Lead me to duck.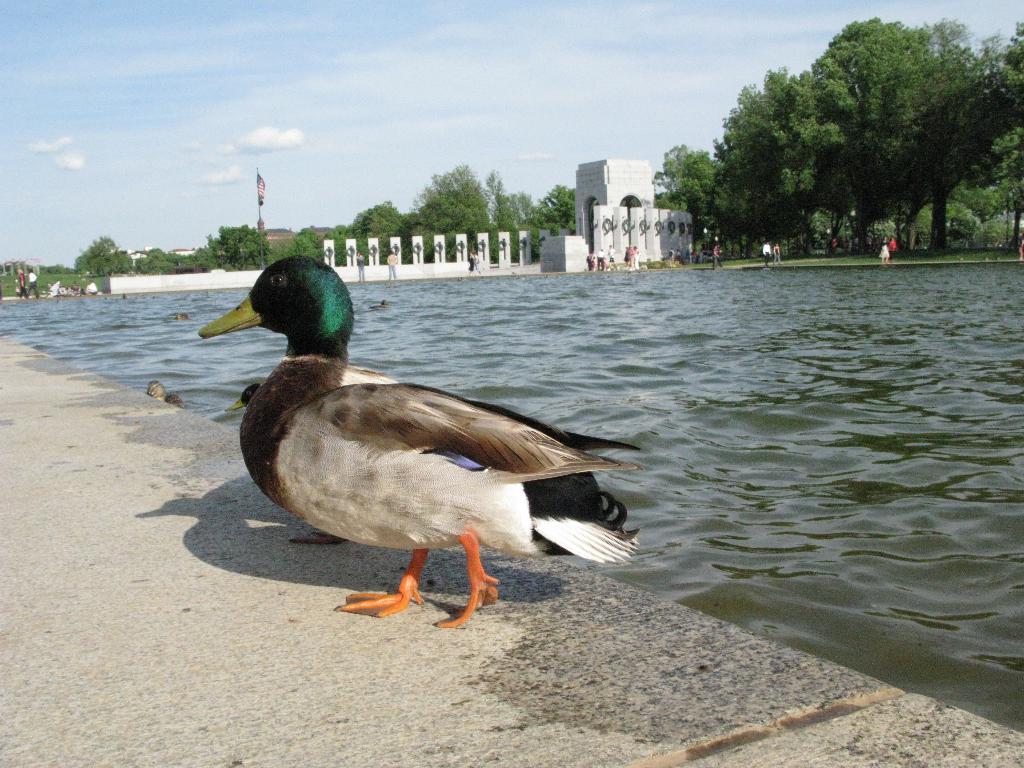
Lead to 163, 310, 200, 321.
